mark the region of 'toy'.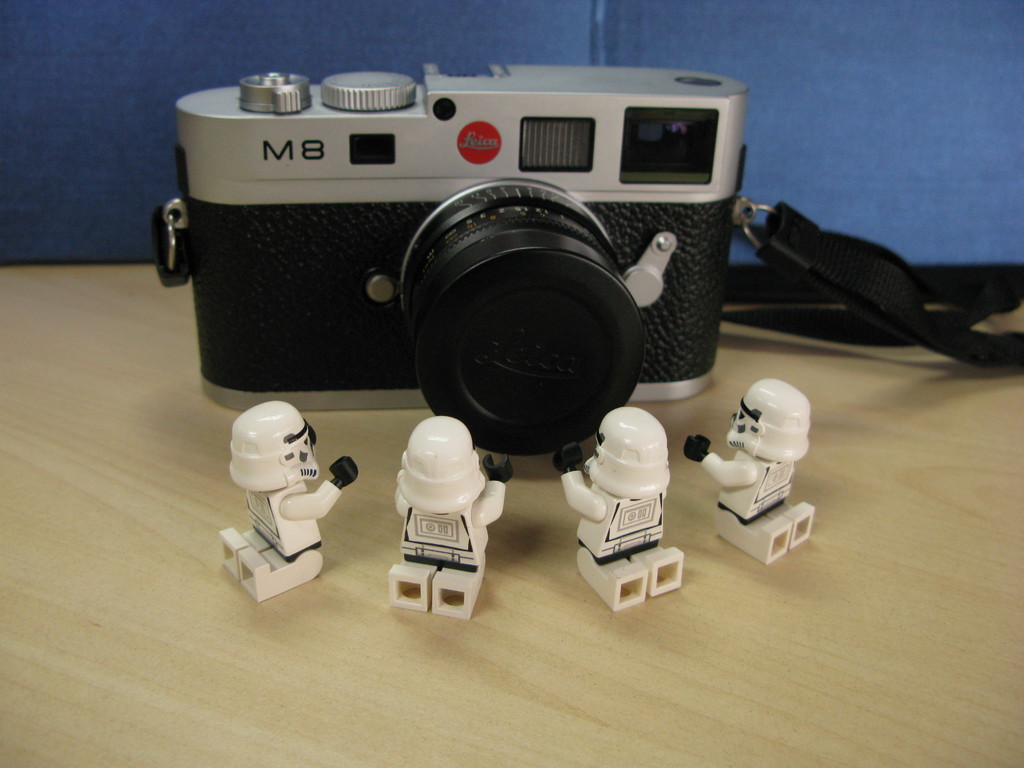
Region: bbox=(396, 412, 502, 625).
